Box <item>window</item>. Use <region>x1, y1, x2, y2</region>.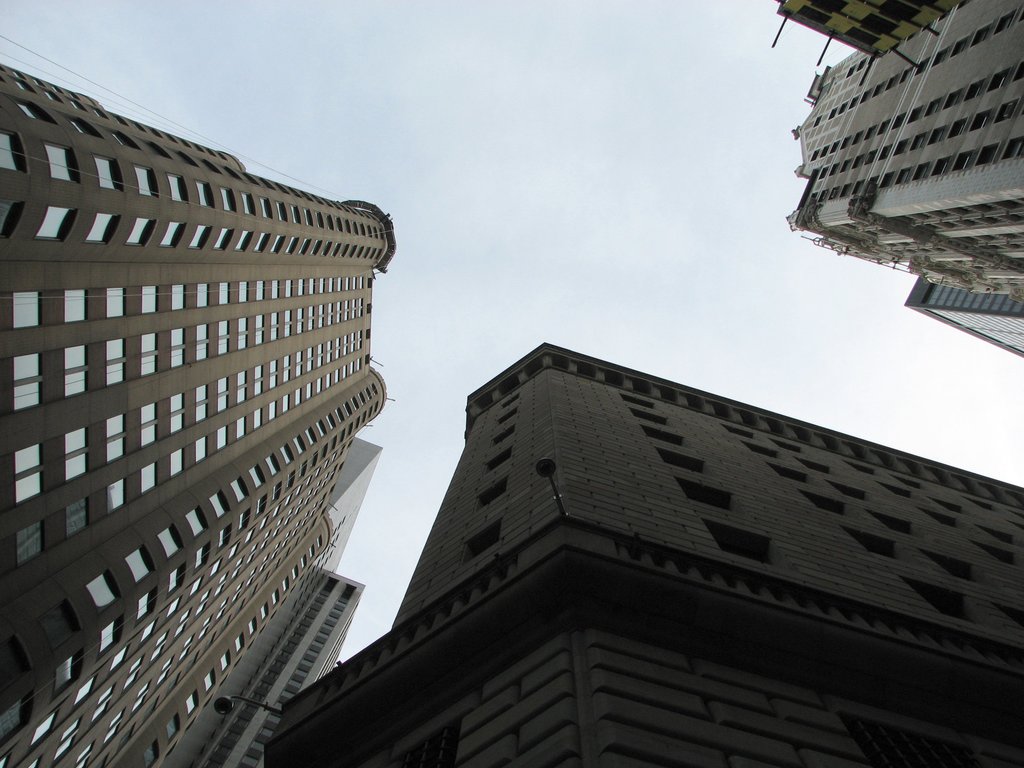
<region>794, 5, 831, 26</region>.
